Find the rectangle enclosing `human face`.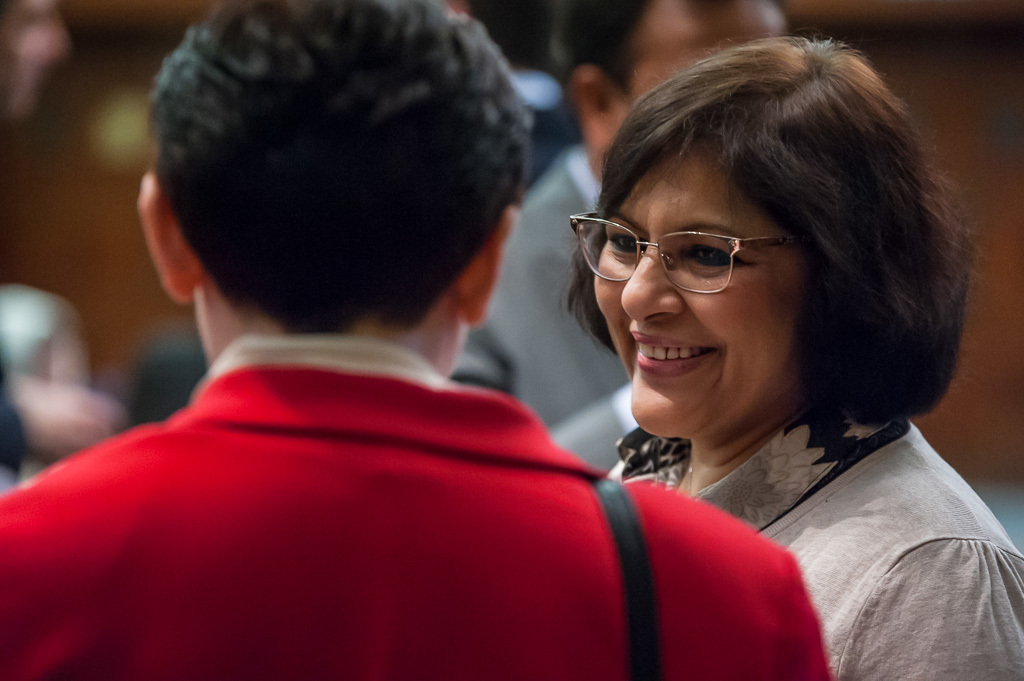
left=596, top=137, right=819, bottom=439.
